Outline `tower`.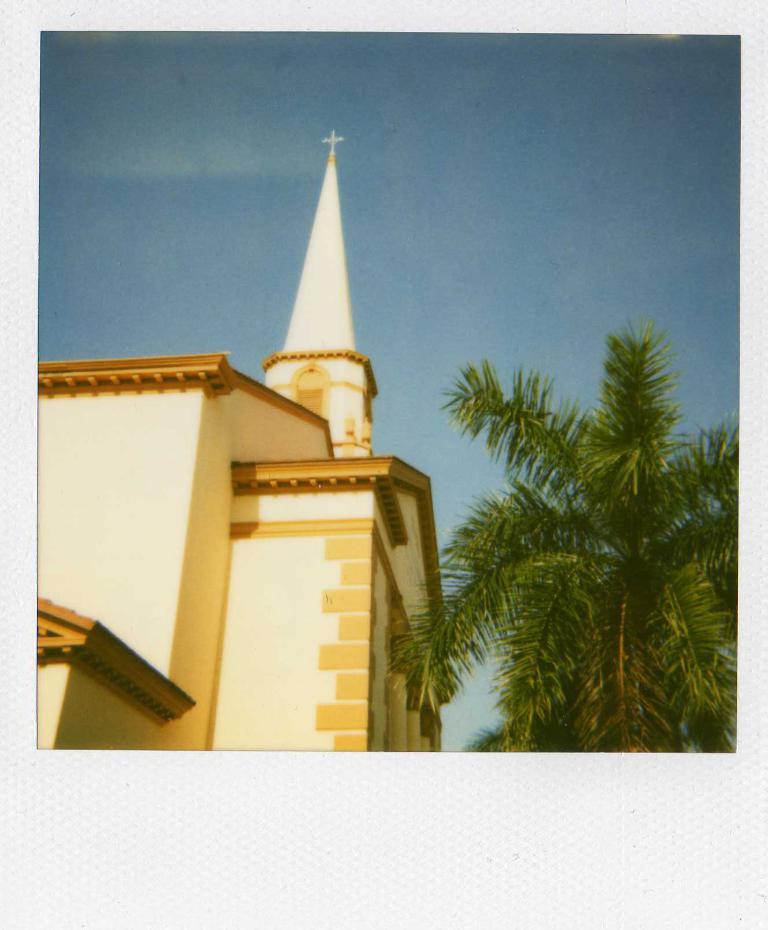
Outline: bbox(237, 103, 407, 498).
